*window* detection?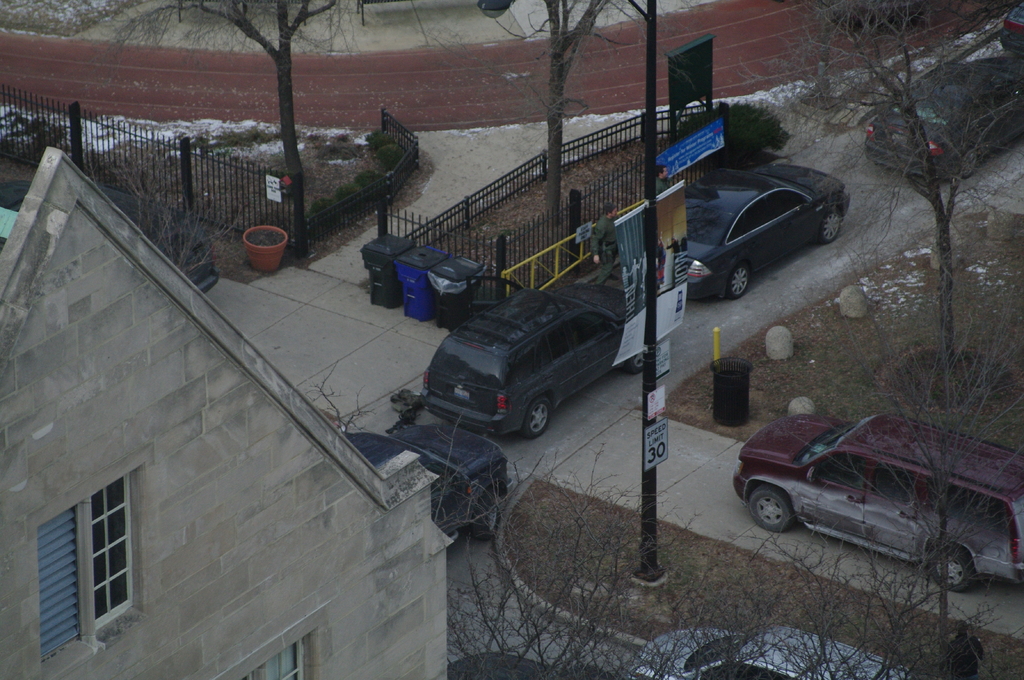
box(872, 459, 916, 505)
